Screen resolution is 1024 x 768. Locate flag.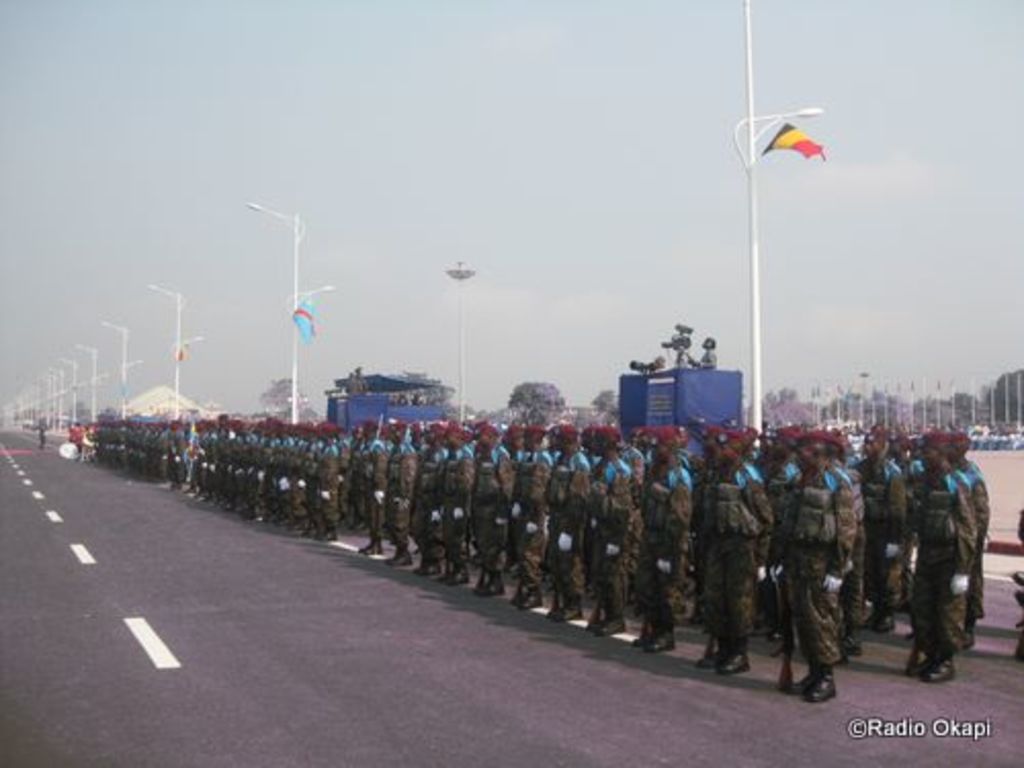
(881,381,891,395).
